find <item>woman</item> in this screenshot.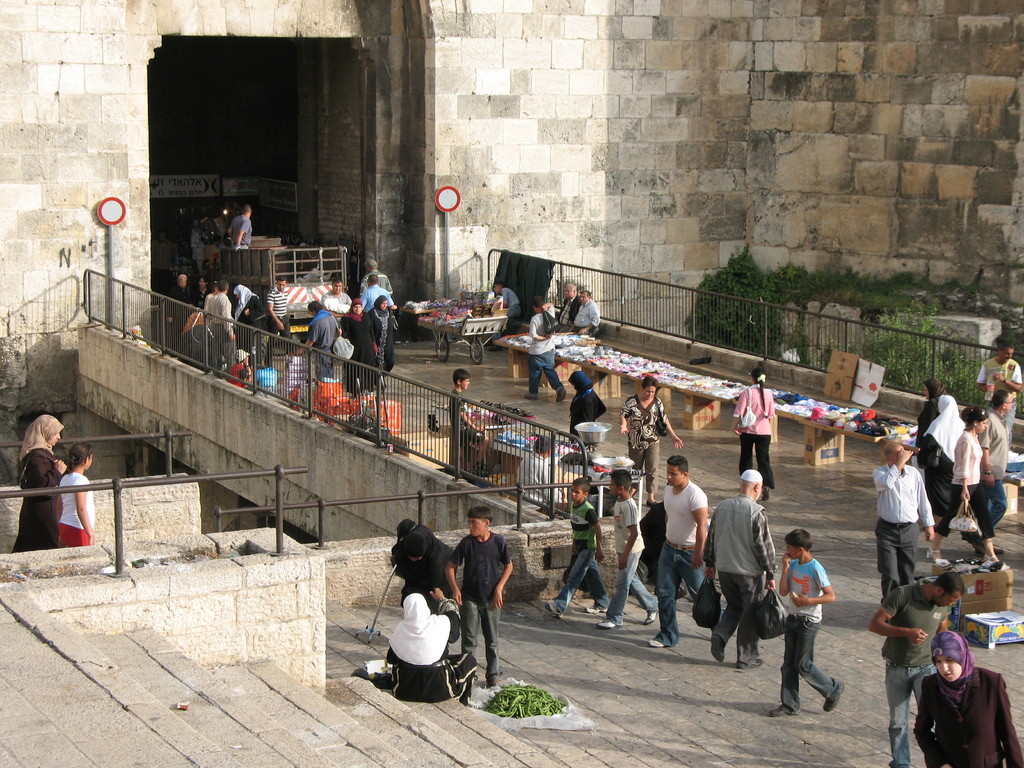
The bounding box for <item>woman</item> is <box>14,420,78,564</box>.
